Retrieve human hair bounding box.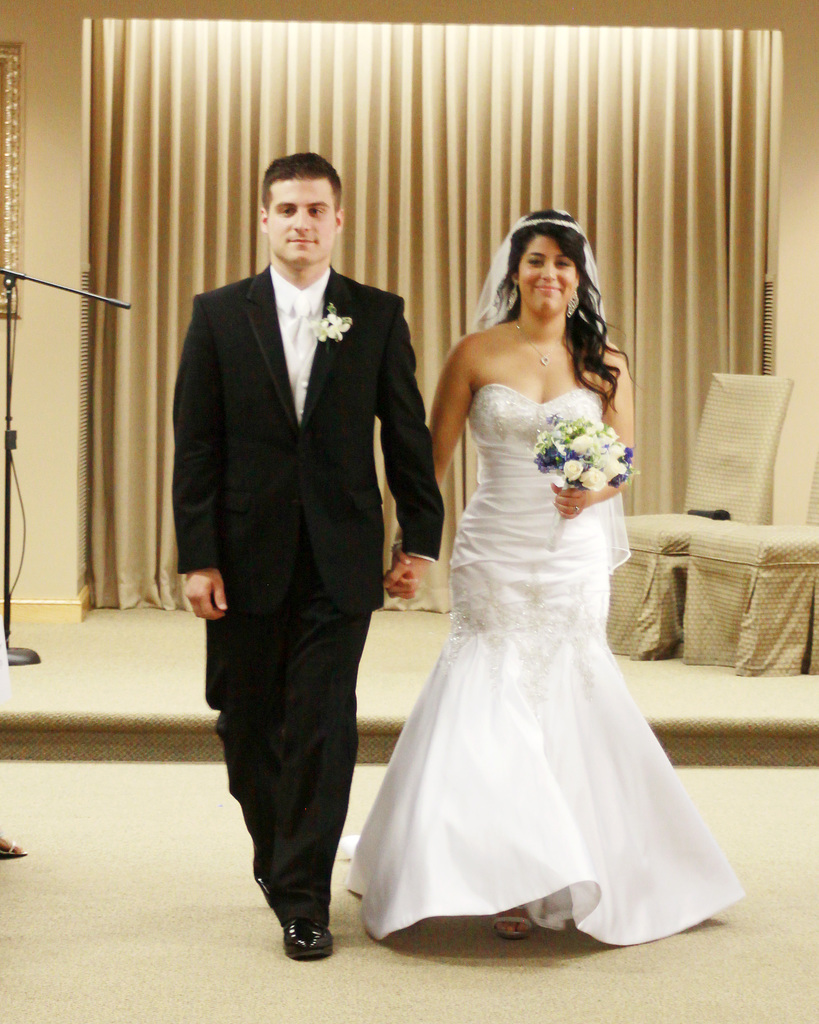
Bounding box: detection(254, 152, 343, 207).
